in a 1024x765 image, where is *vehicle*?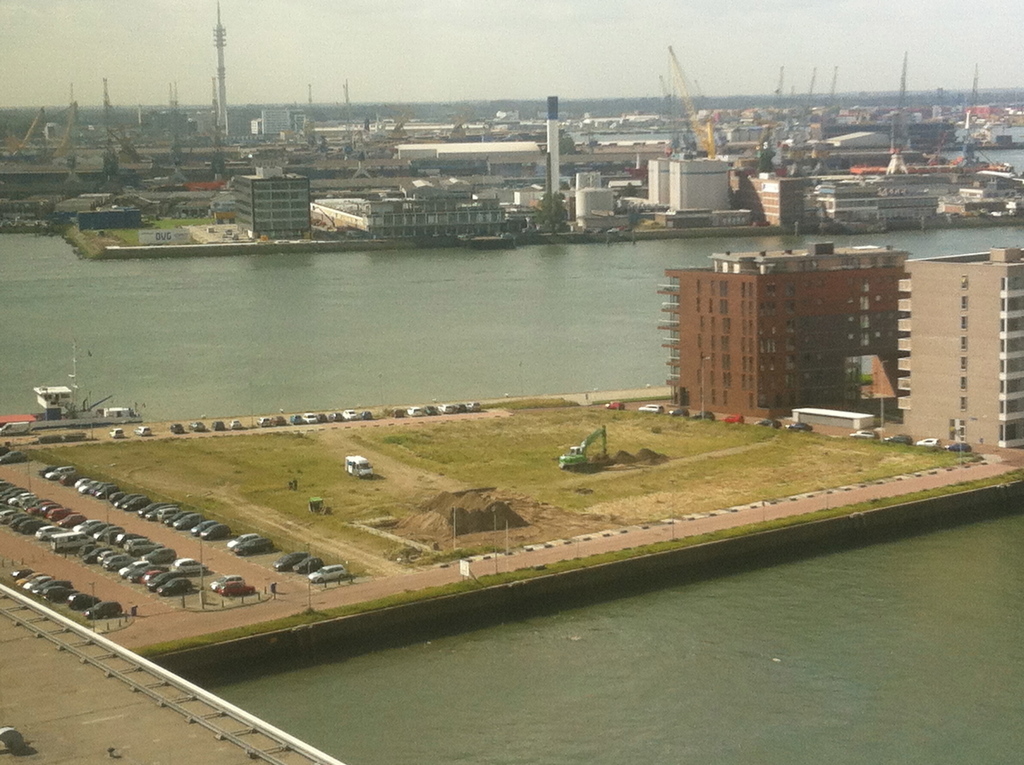
bbox=[172, 559, 214, 576].
